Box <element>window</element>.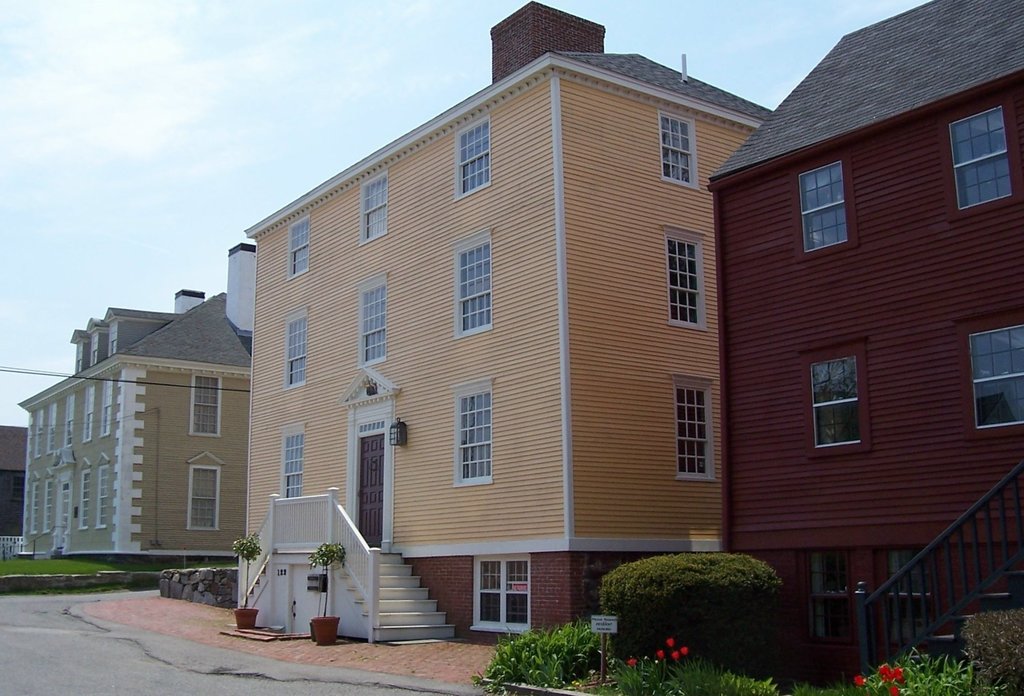
x1=63, y1=394, x2=75, y2=448.
